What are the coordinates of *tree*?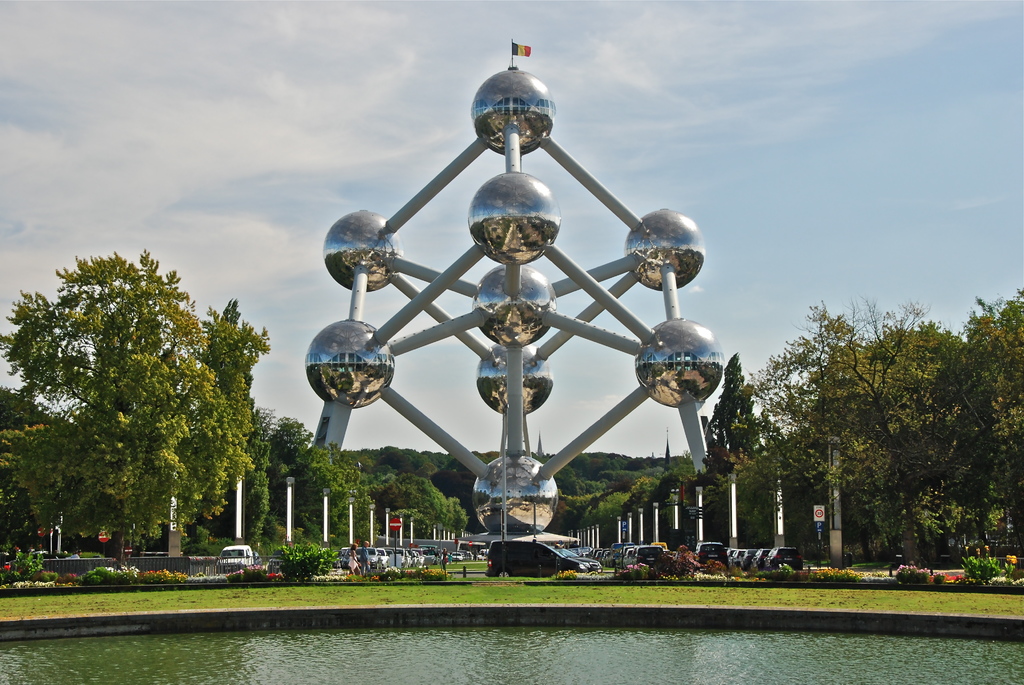
[x1=698, y1=349, x2=810, y2=476].
